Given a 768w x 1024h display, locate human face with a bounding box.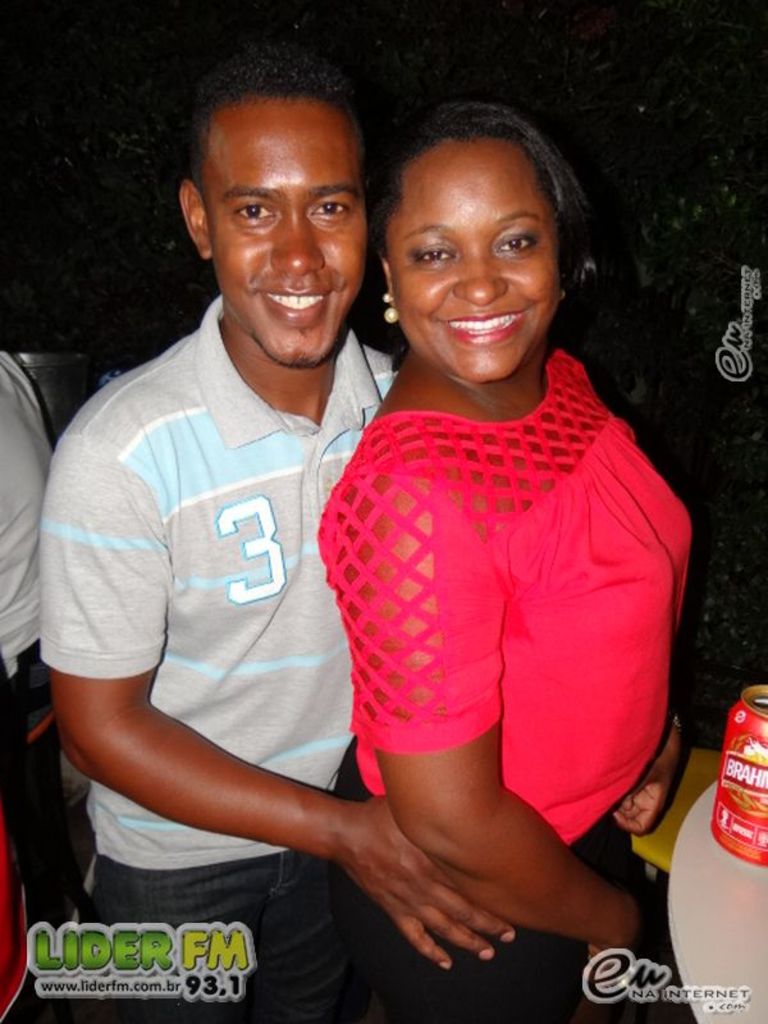
Located: x1=211 y1=90 x2=365 y2=362.
